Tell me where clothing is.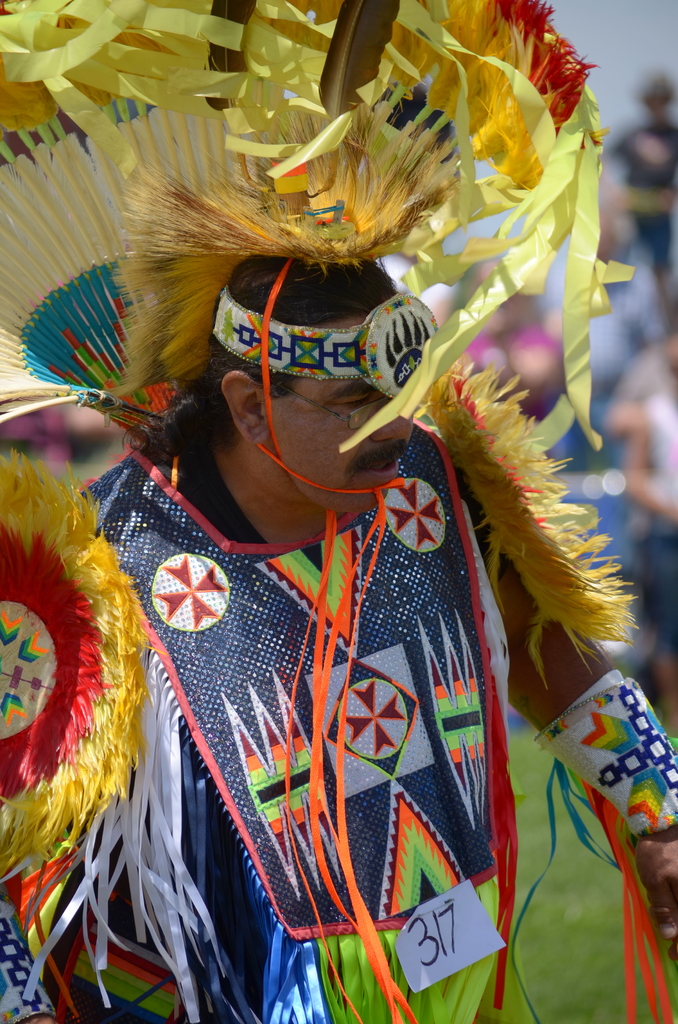
clothing is at pyautogui.locateOnScreen(0, 0, 677, 1023).
